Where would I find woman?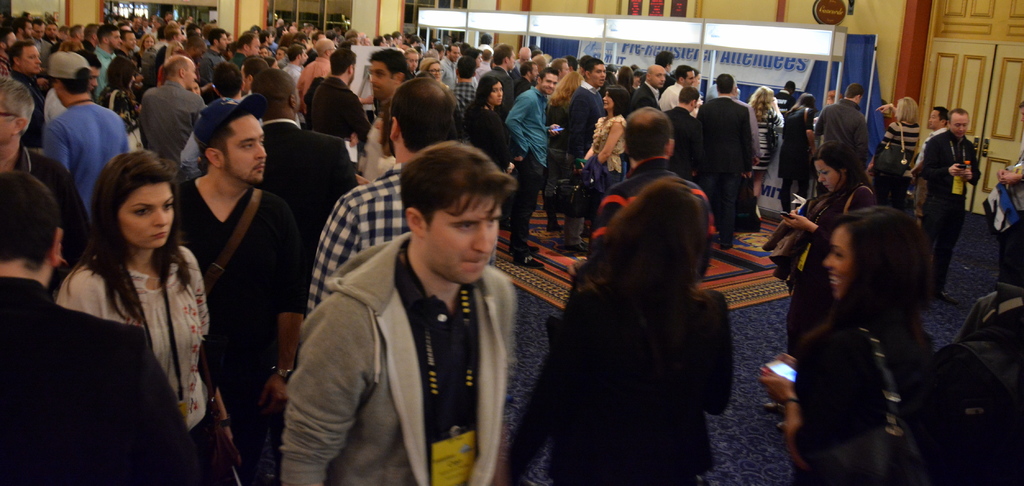
At region(884, 95, 925, 168).
